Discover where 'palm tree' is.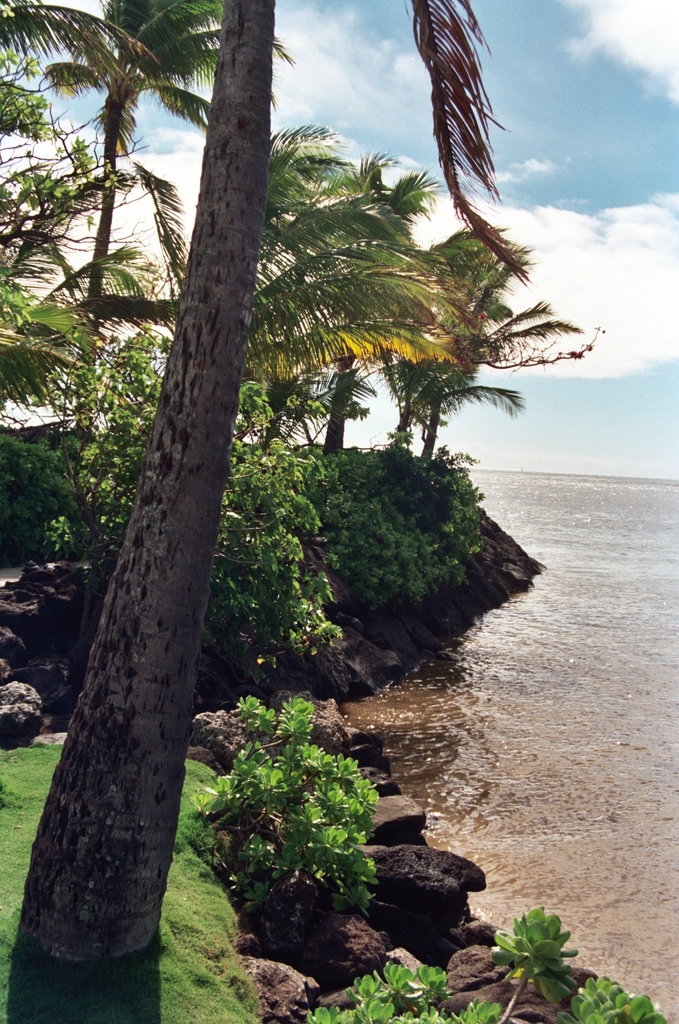
Discovered at {"left": 0, "top": 0, "right": 606, "bottom": 959}.
